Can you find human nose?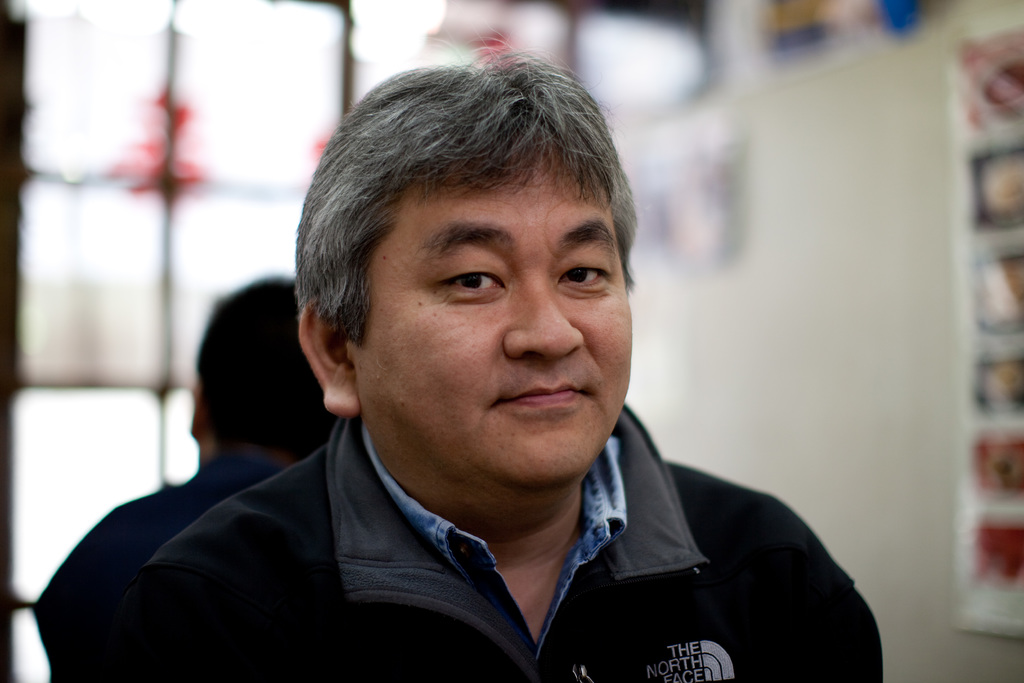
Yes, bounding box: <region>501, 273, 588, 362</region>.
